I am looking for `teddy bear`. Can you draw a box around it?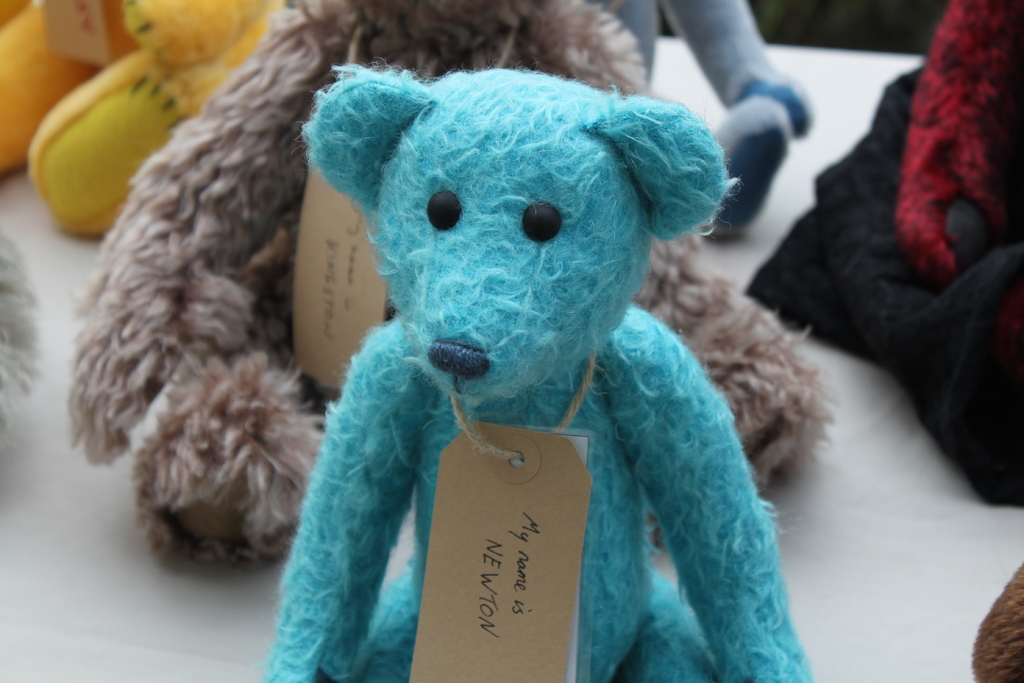
Sure, the bounding box is (x1=61, y1=0, x2=840, y2=577).
